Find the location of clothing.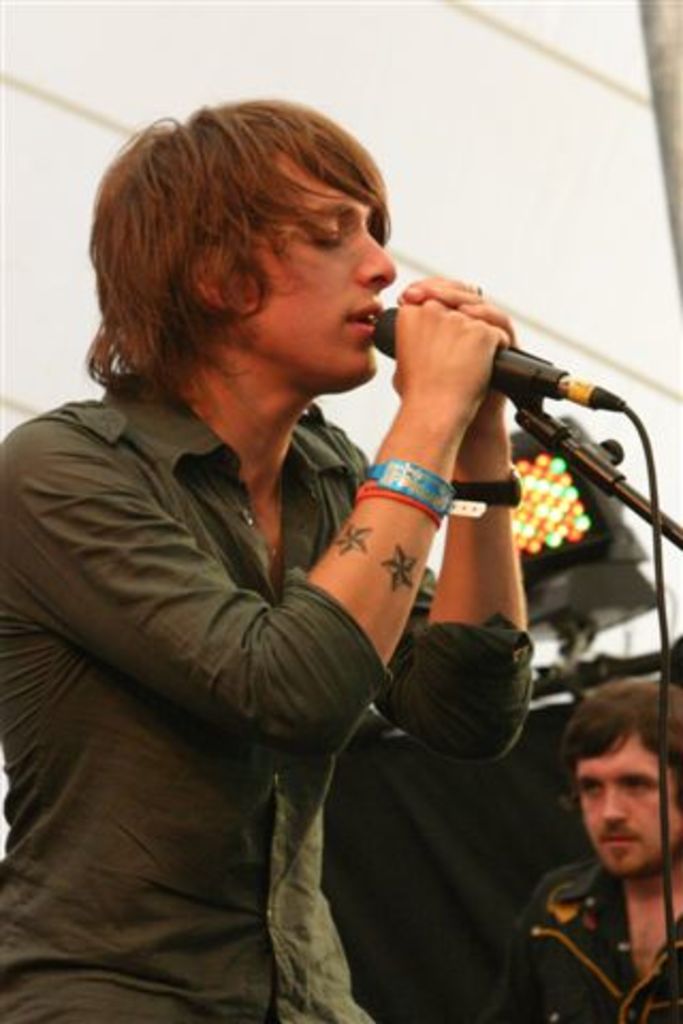
Location: {"left": 0, "top": 343, "right": 525, "bottom": 1022}.
